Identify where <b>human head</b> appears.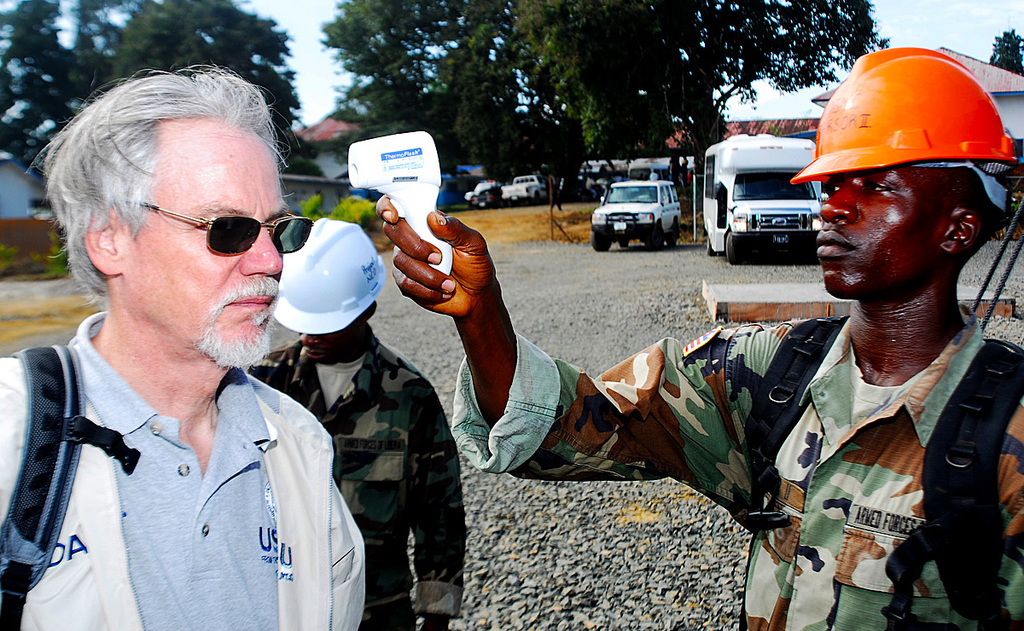
Appears at (x1=815, y1=54, x2=1003, y2=332).
